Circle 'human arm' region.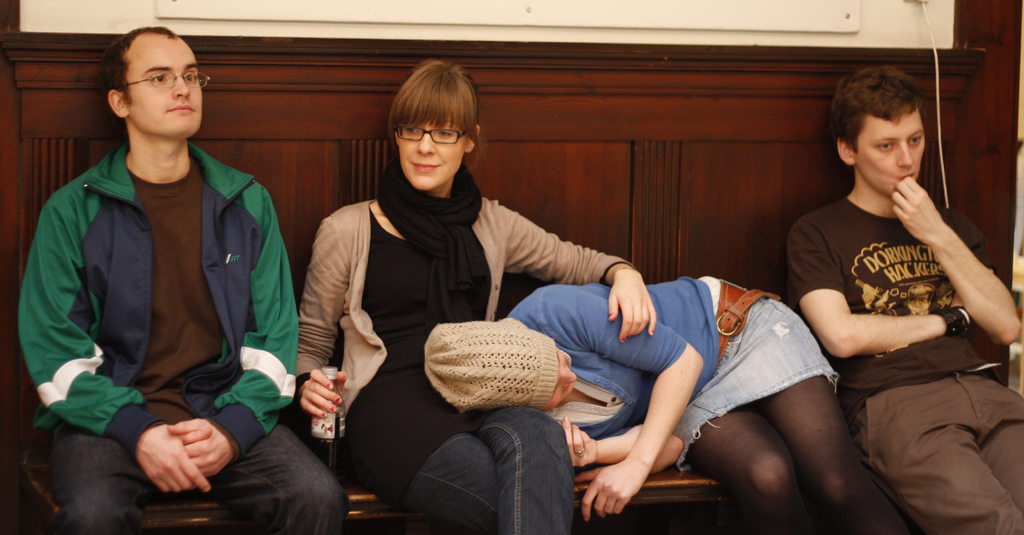
Region: l=565, t=414, r=687, b=476.
